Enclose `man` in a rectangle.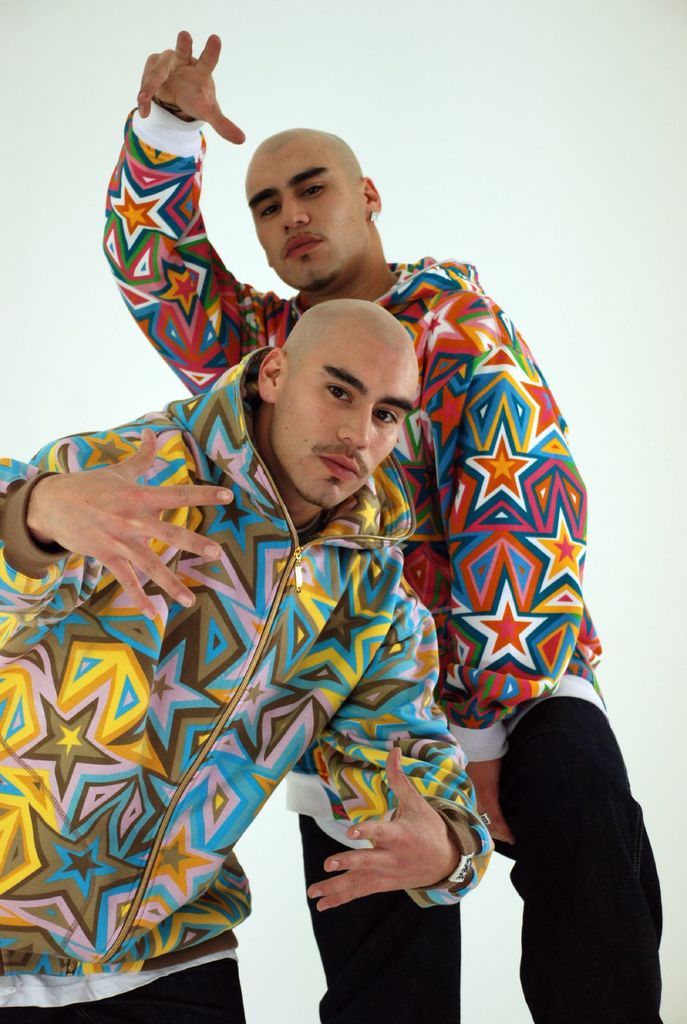
[left=101, top=28, right=663, bottom=1023].
